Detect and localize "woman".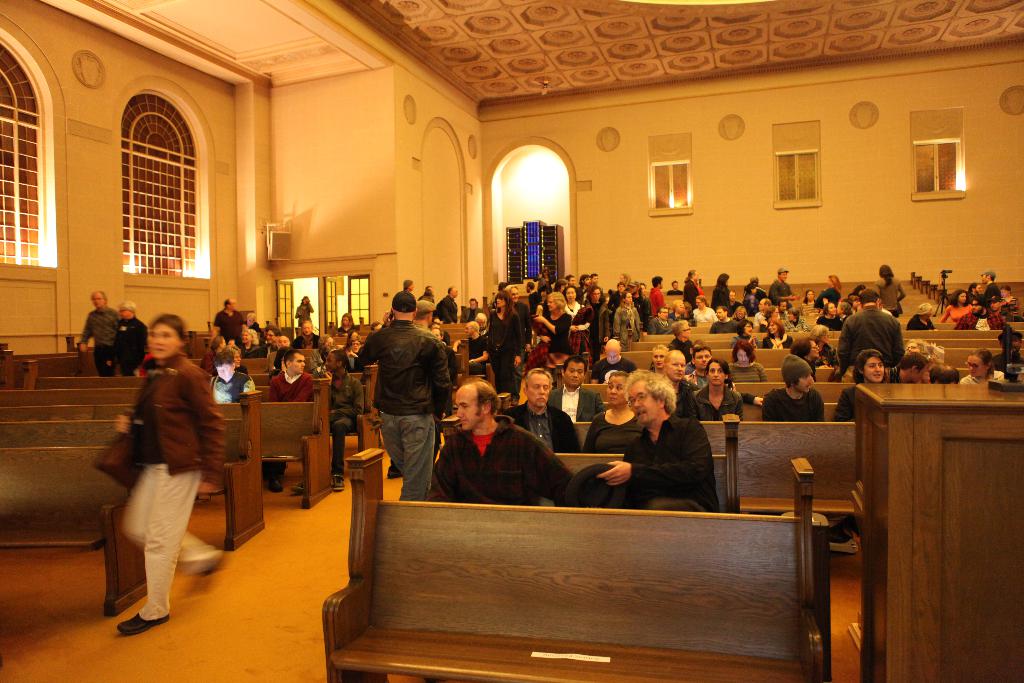
Localized at [581,372,646,455].
